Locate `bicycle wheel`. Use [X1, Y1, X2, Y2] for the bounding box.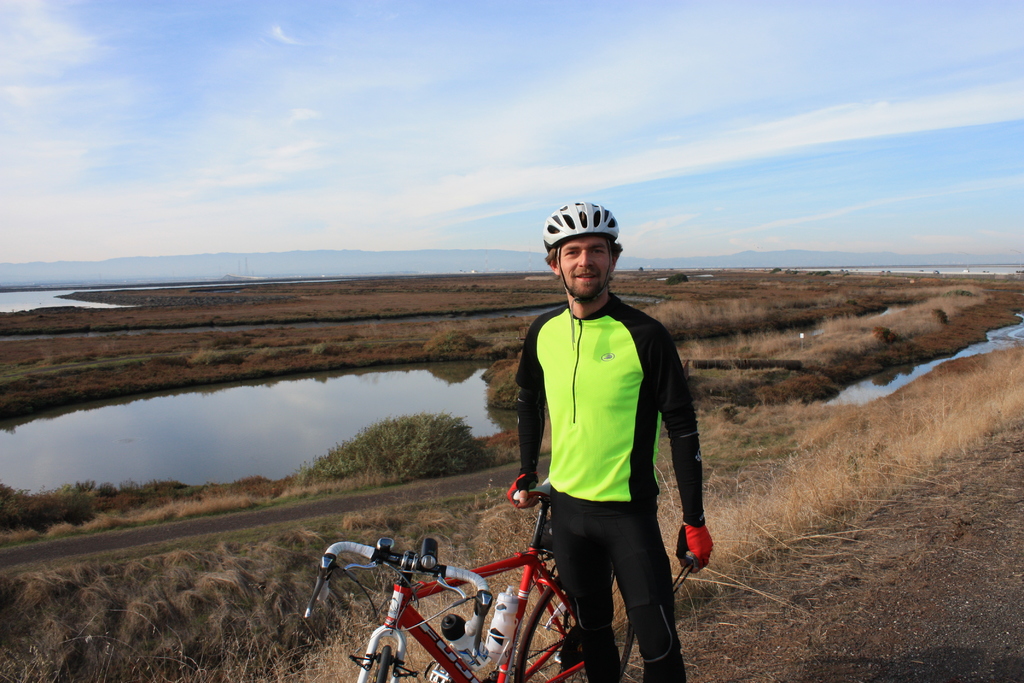
[513, 575, 635, 682].
